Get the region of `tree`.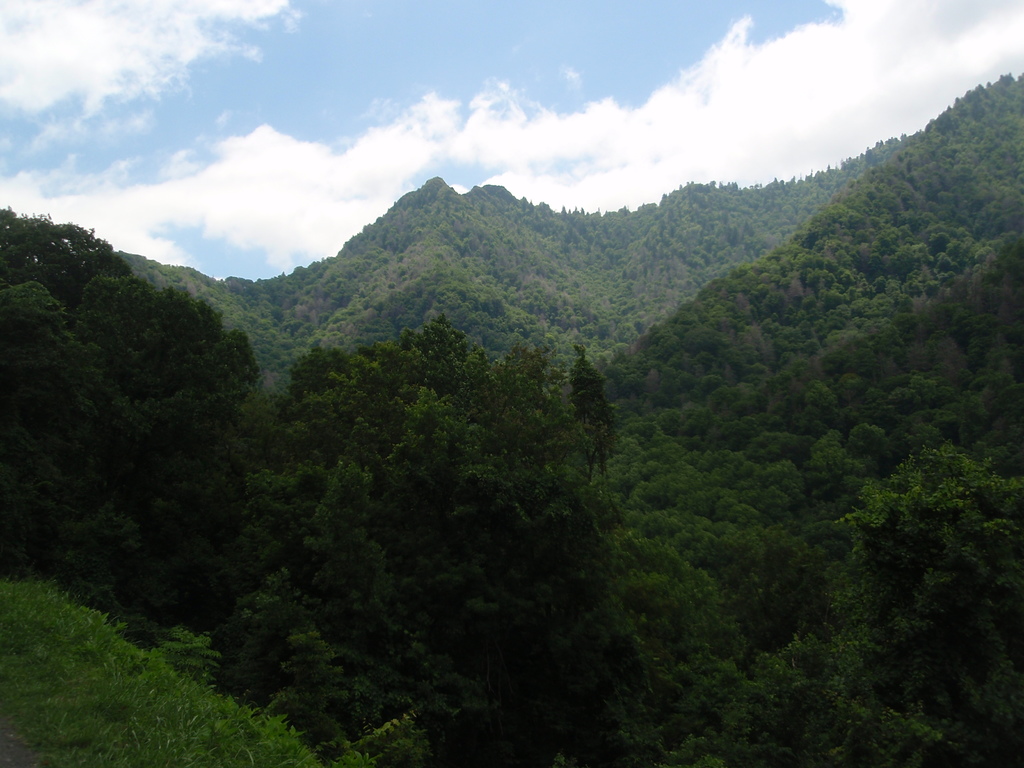
pyautogui.locateOnScreen(247, 310, 632, 767).
